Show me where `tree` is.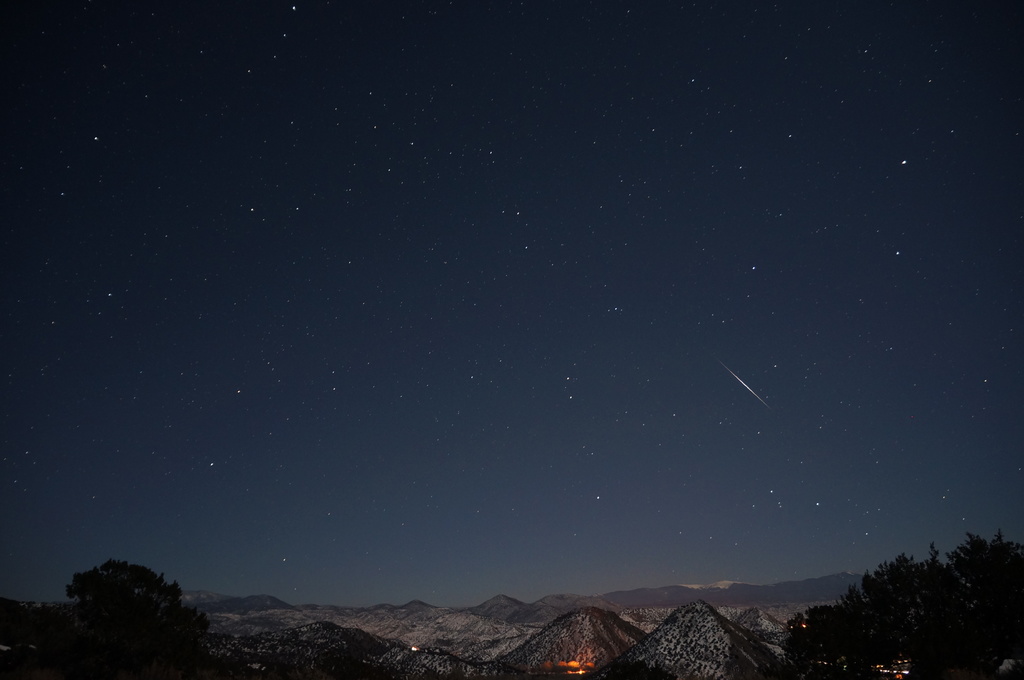
`tree` is at 61 559 216 679.
